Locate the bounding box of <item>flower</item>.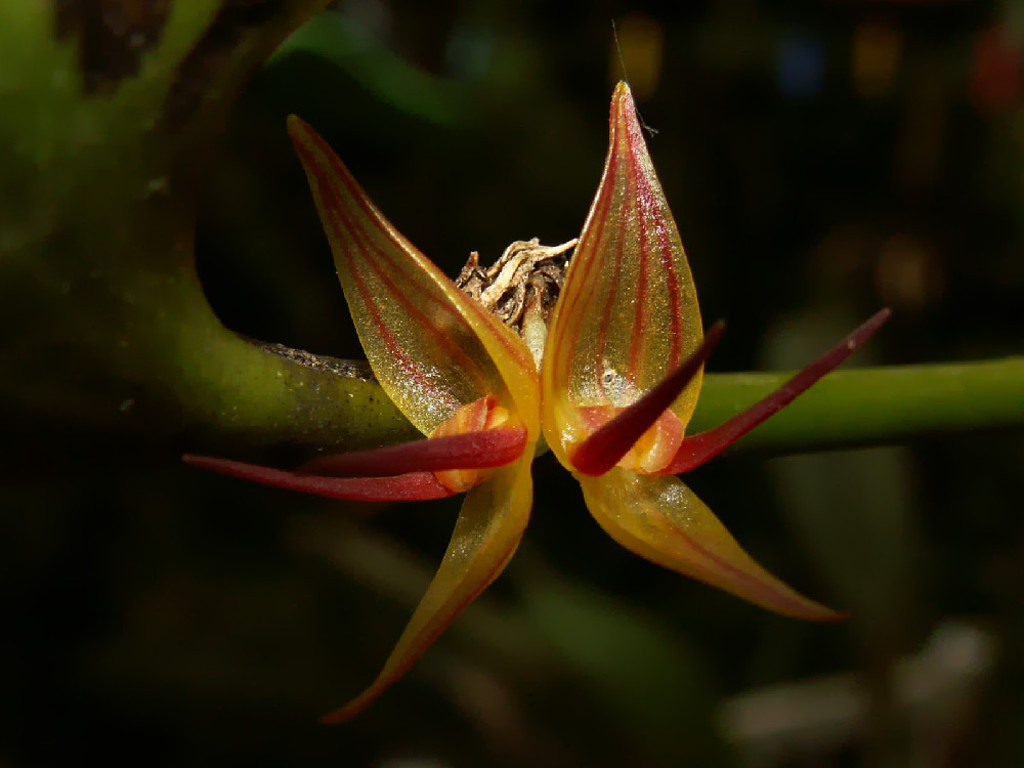
Bounding box: {"x1": 186, "y1": 117, "x2": 539, "y2": 728}.
